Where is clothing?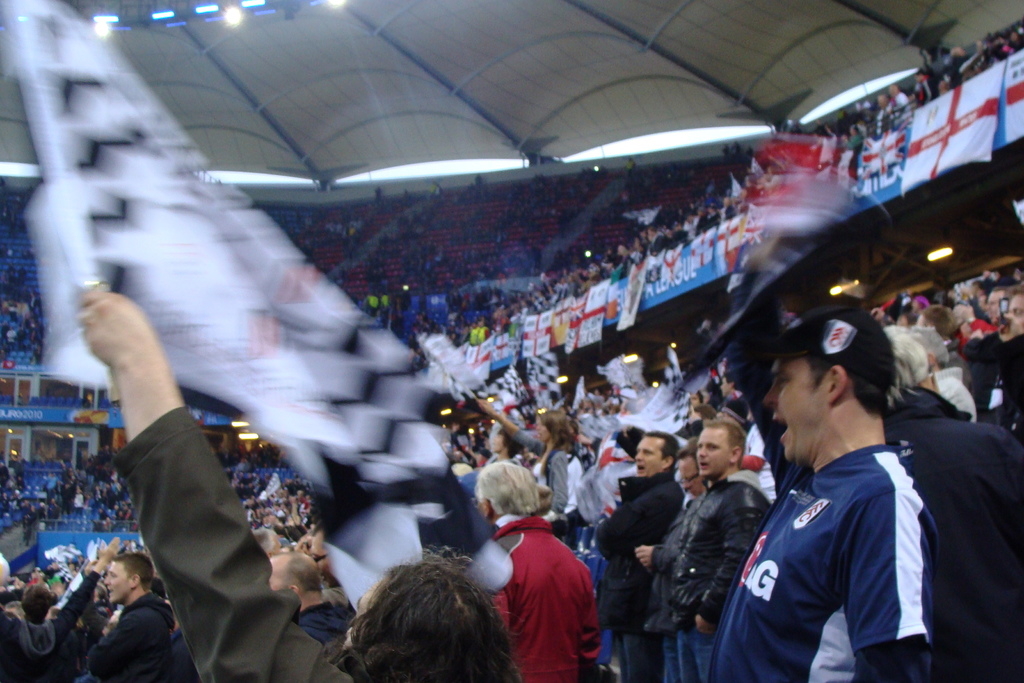
(641, 502, 685, 682).
